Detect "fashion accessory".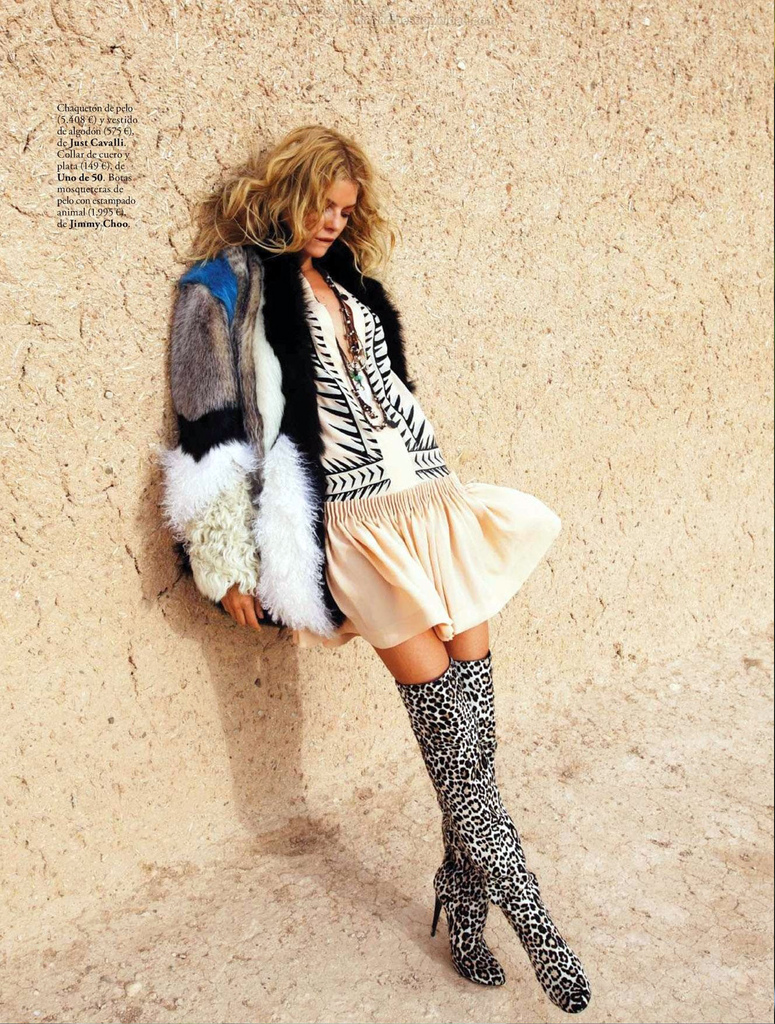
Detected at pyautogui.locateOnScreen(430, 650, 506, 989).
